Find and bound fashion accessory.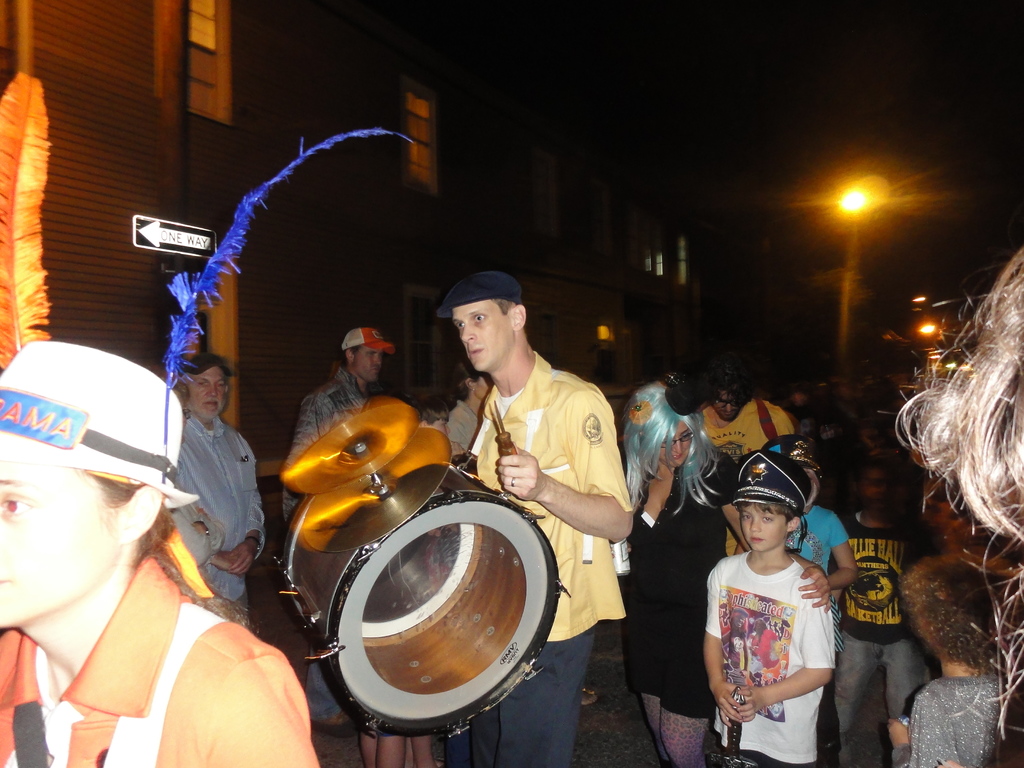
Bound: <region>438, 266, 520, 317</region>.
